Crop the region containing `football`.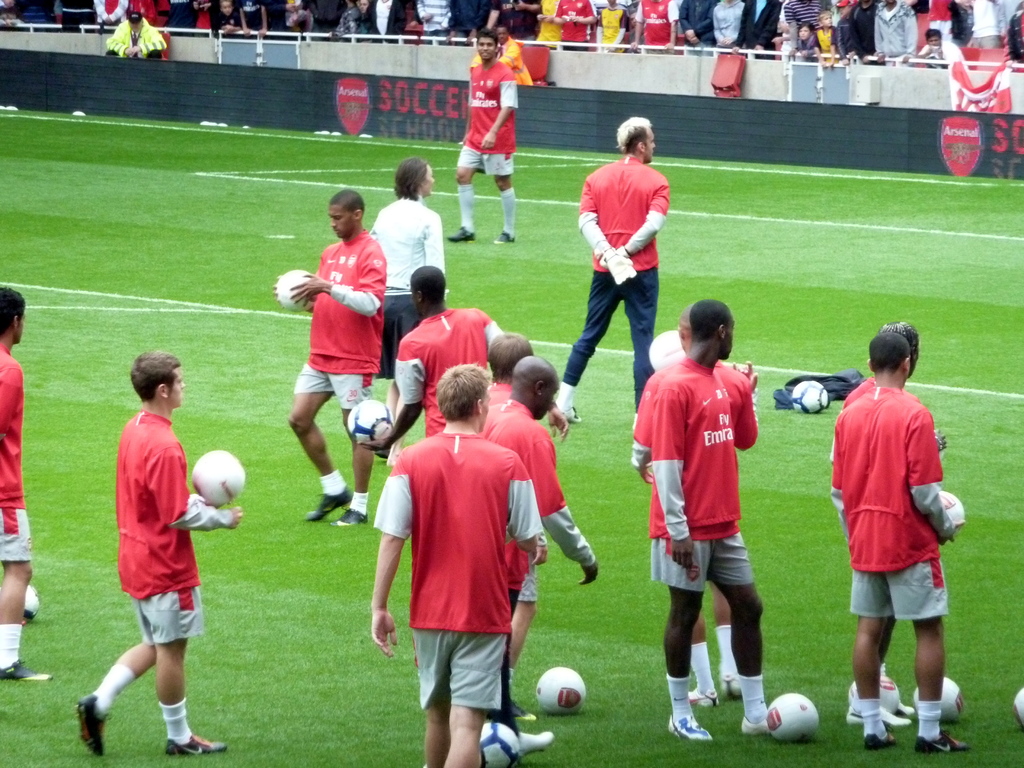
Crop region: bbox(344, 399, 396, 449).
